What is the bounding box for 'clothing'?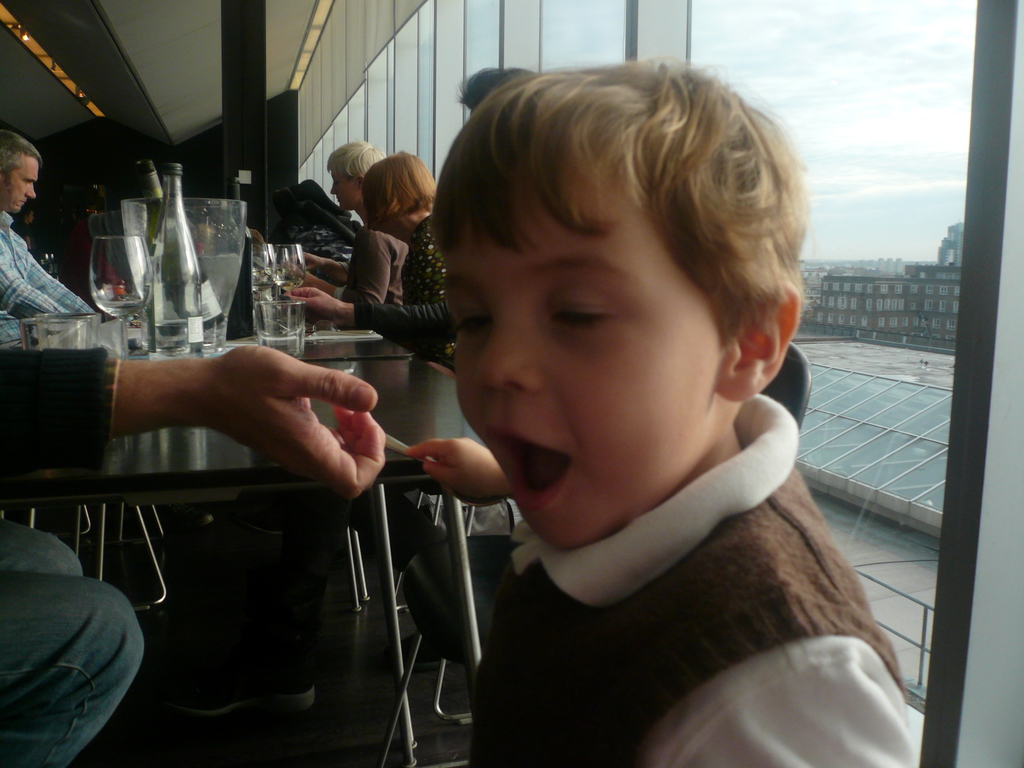
bbox(401, 356, 923, 767).
